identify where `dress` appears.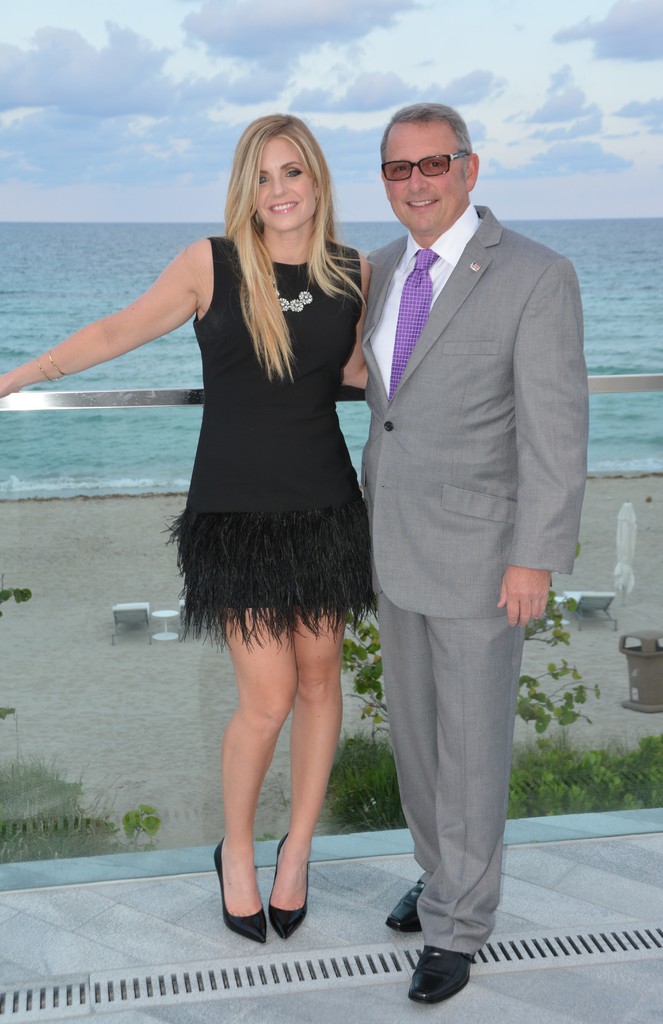
Appears at 163 232 371 653.
